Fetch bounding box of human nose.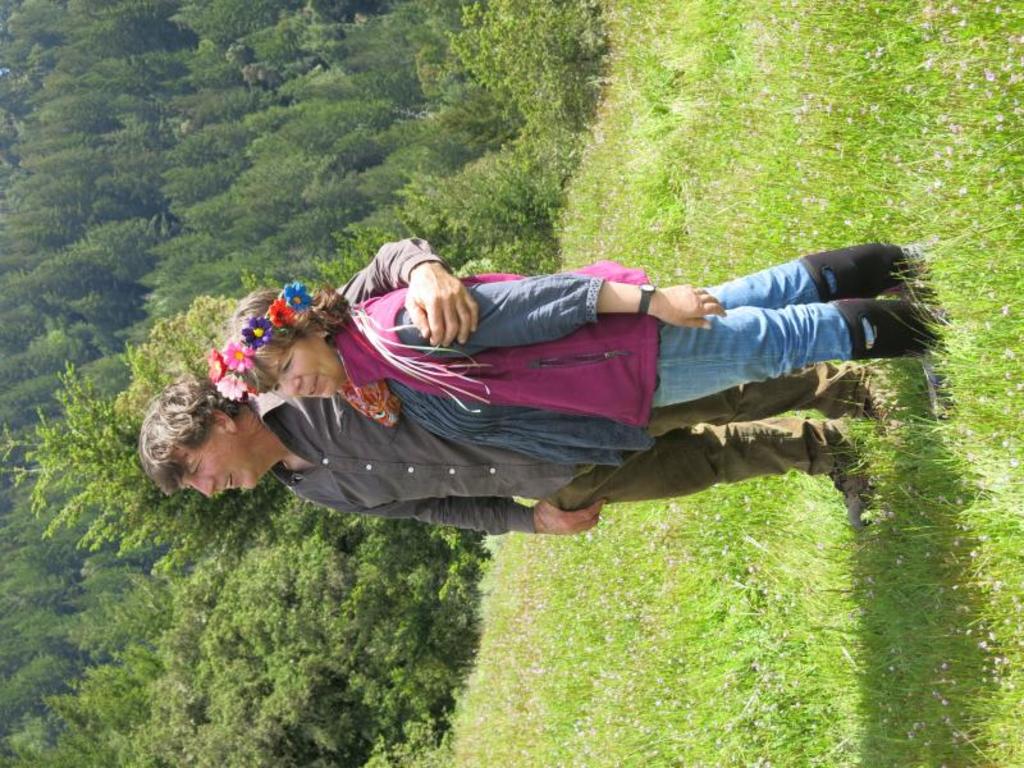
Bbox: l=279, t=375, r=302, b=397.
